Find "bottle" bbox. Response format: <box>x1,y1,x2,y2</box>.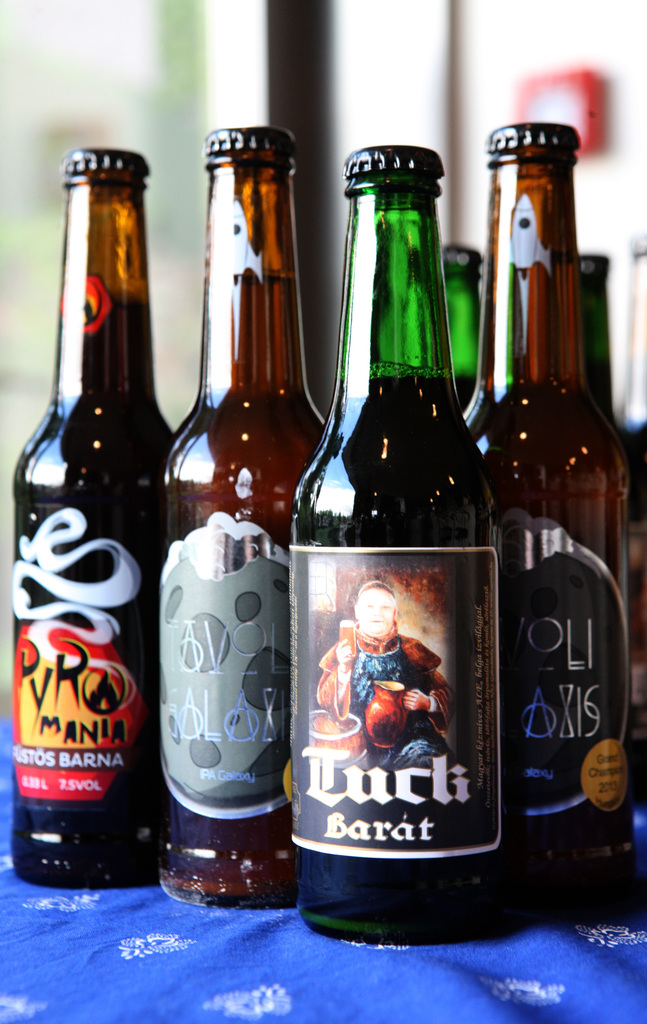
<box>460,122,643,911</box>.
